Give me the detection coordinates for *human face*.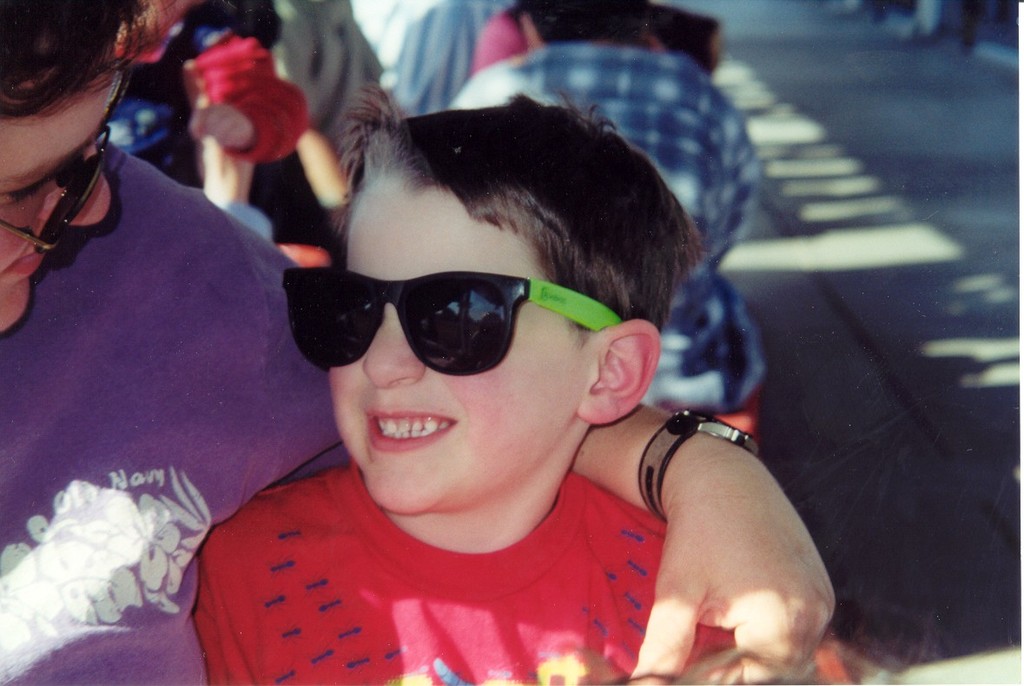
bbox(0, 36, 118, 331).
